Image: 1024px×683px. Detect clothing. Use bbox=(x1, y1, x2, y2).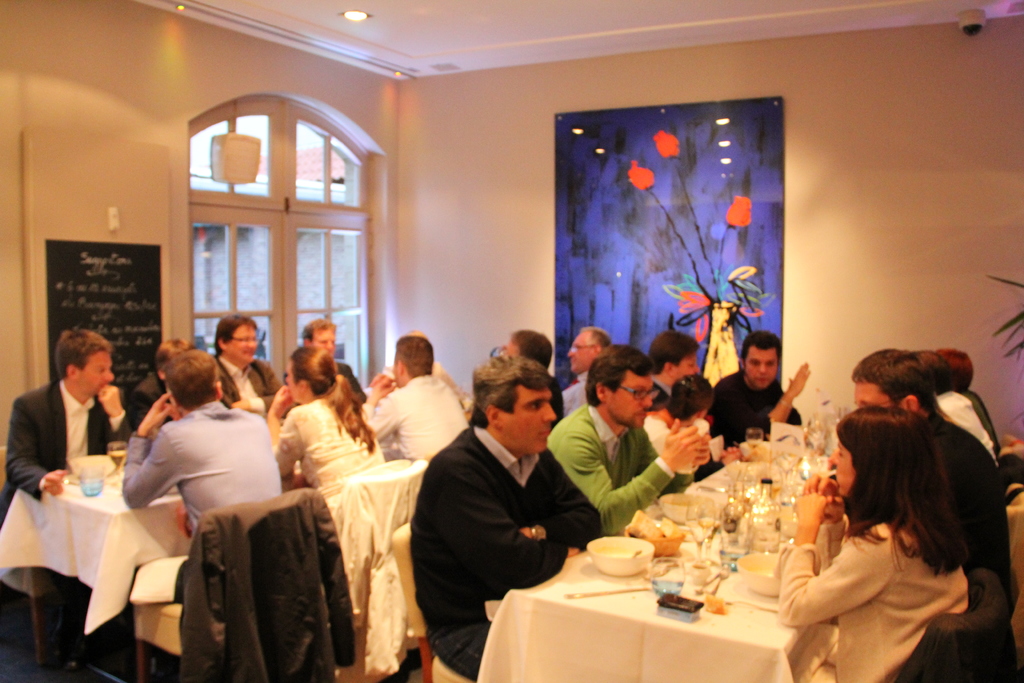
bbox=(353, 378, 467, 466).
